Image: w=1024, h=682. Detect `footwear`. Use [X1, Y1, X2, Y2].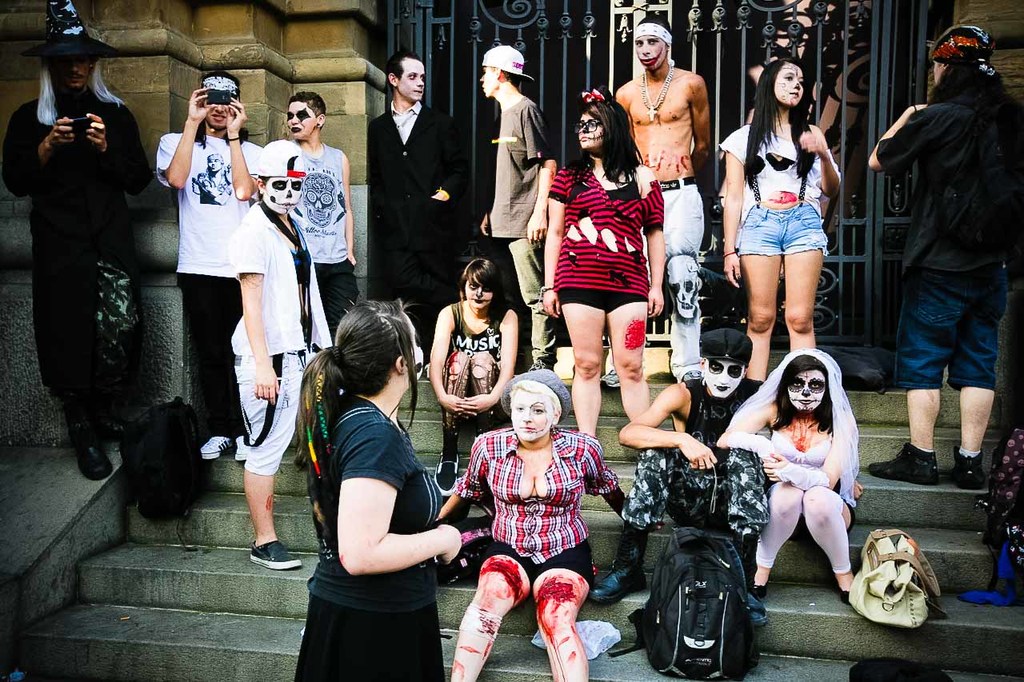
[747, 589, 774, 623].
